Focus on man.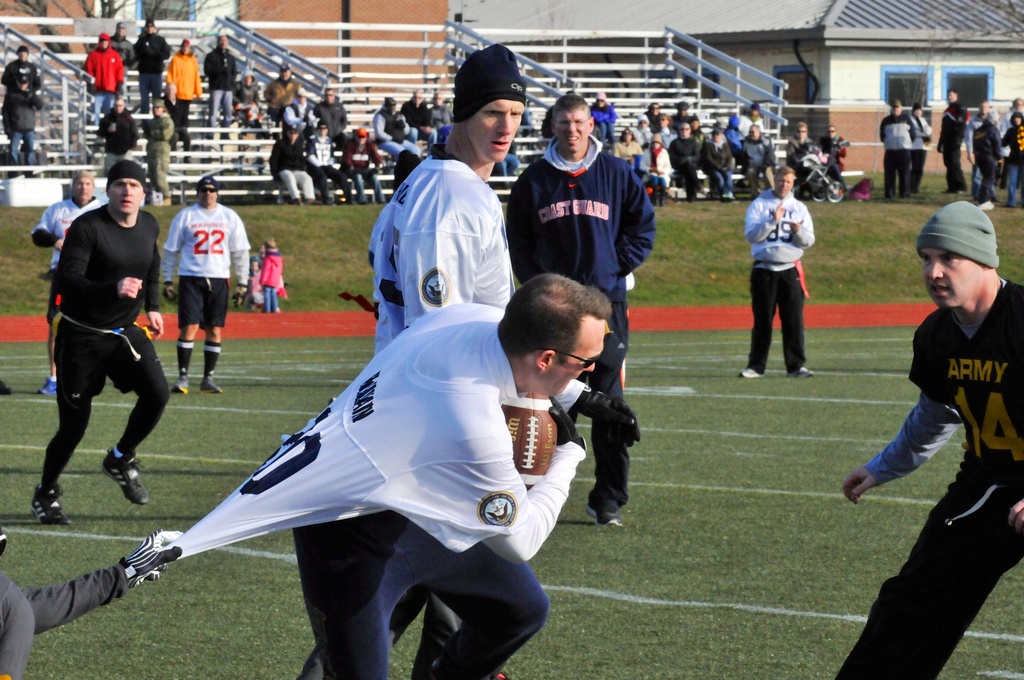
Focused at 153:172:253:389.
